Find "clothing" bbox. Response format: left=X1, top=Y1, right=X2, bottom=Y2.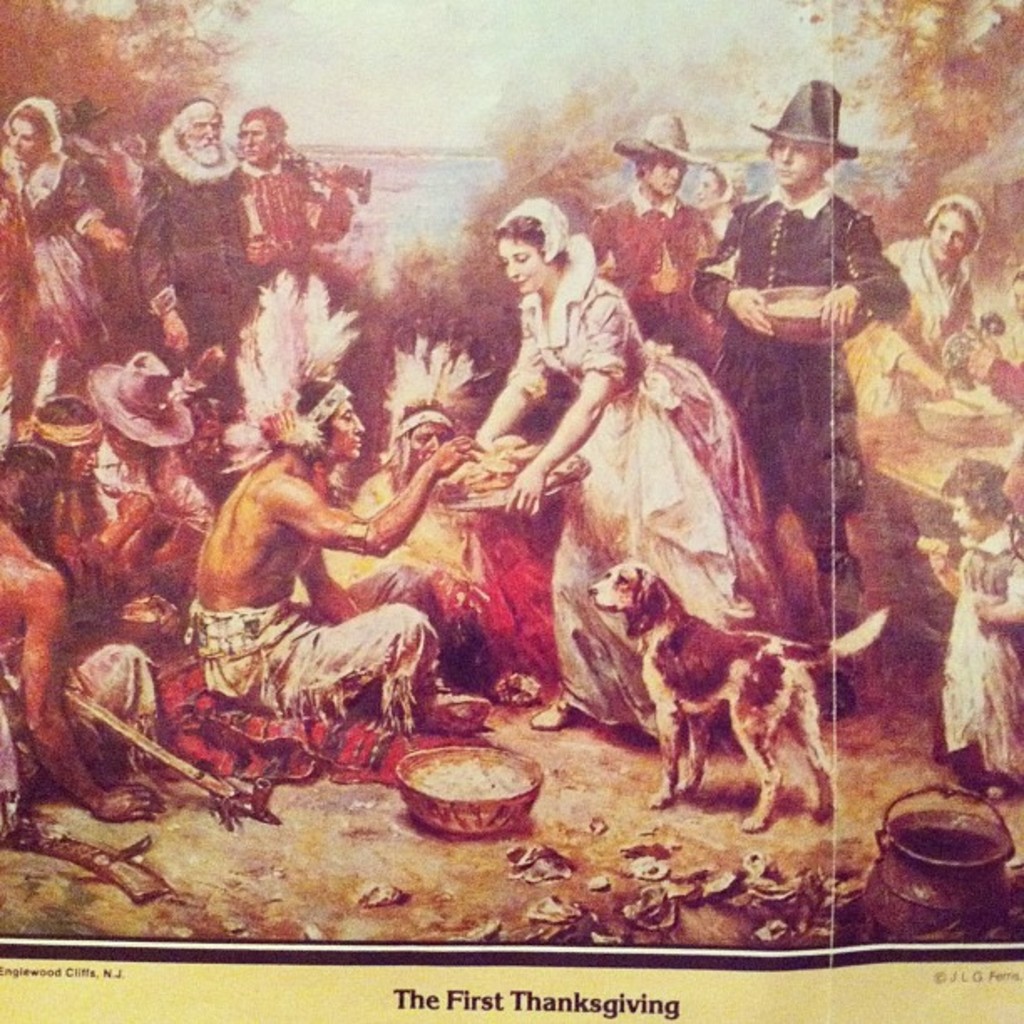
left=484, top=204, right=785, bottom=721.
